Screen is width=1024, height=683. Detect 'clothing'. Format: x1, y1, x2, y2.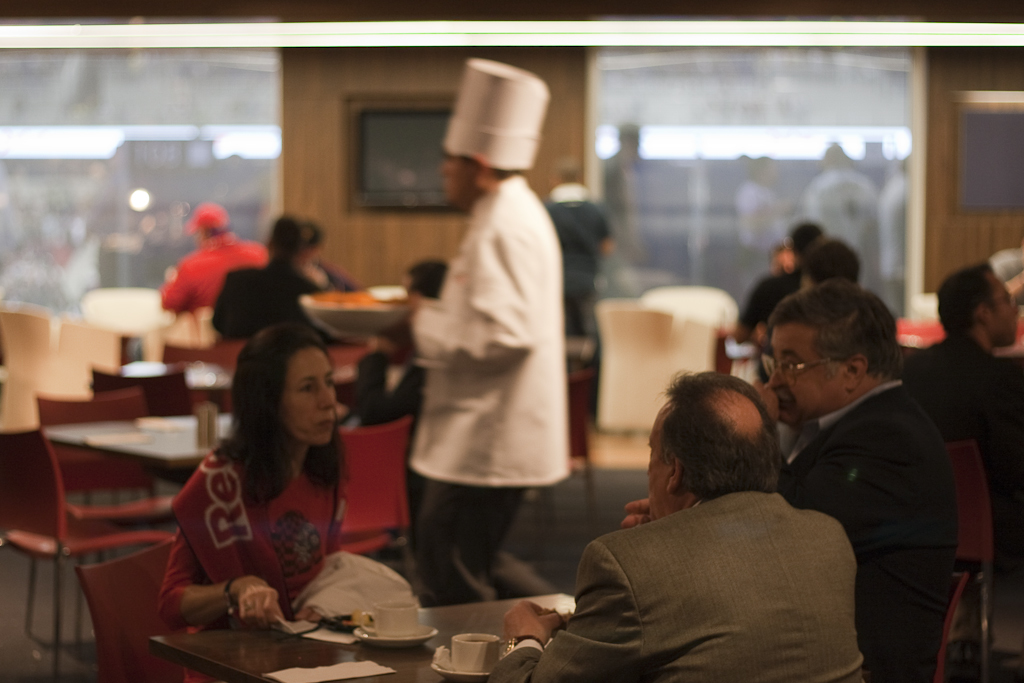
731, 262, 801, 335.
